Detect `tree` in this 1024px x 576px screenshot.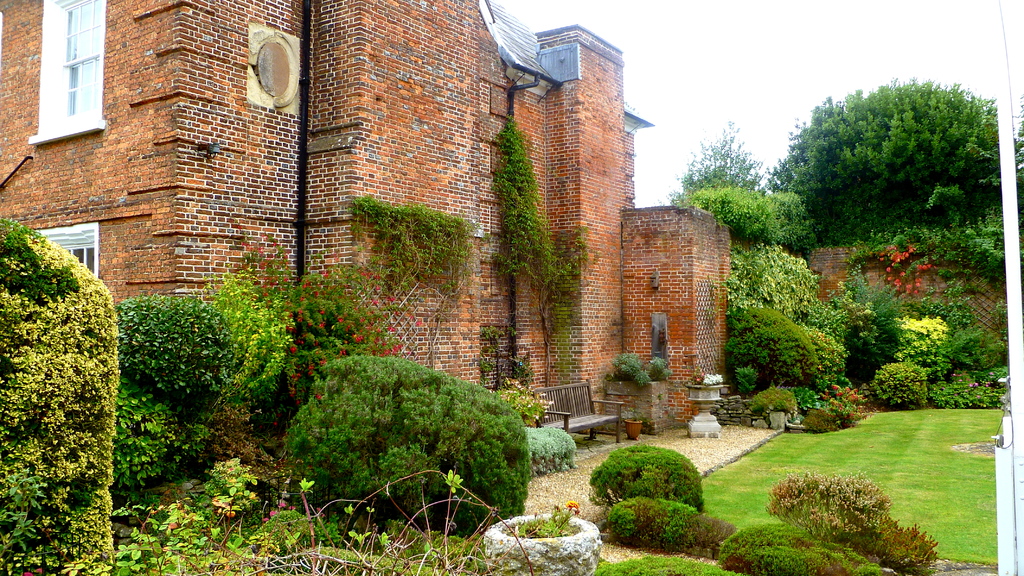
Detection: x1=0 y1=220 x2=120 y2=575.
